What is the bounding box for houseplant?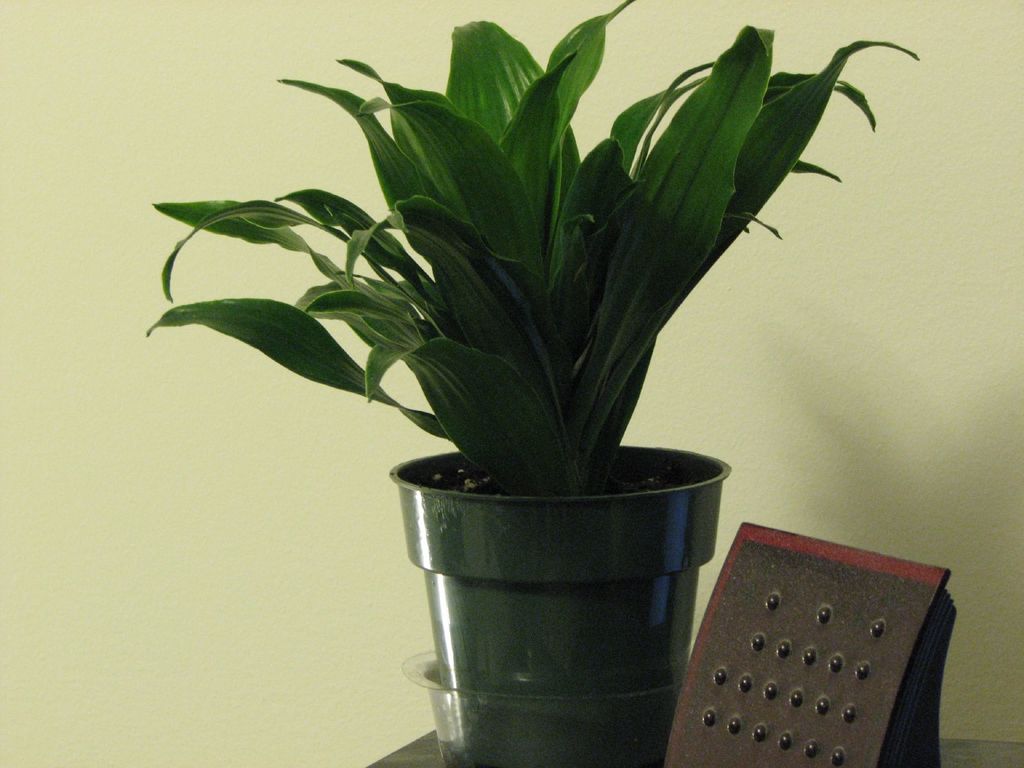
bbox=[152, 6, 921, 767].
